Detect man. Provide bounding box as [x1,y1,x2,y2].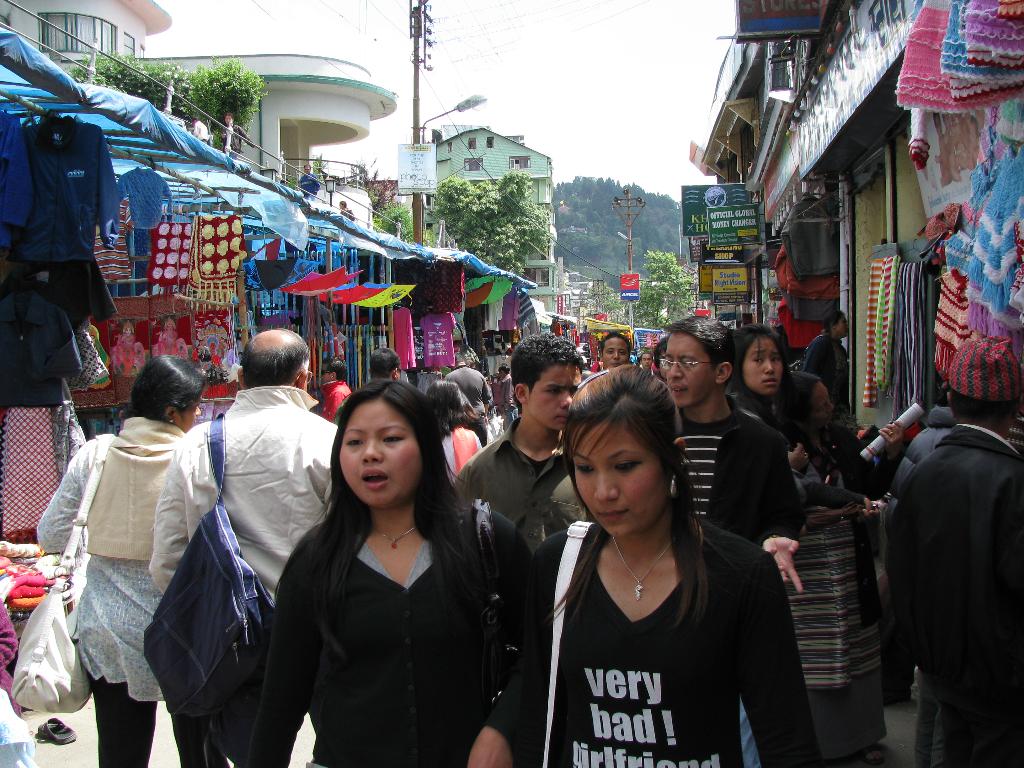
[188,114,208,144].
